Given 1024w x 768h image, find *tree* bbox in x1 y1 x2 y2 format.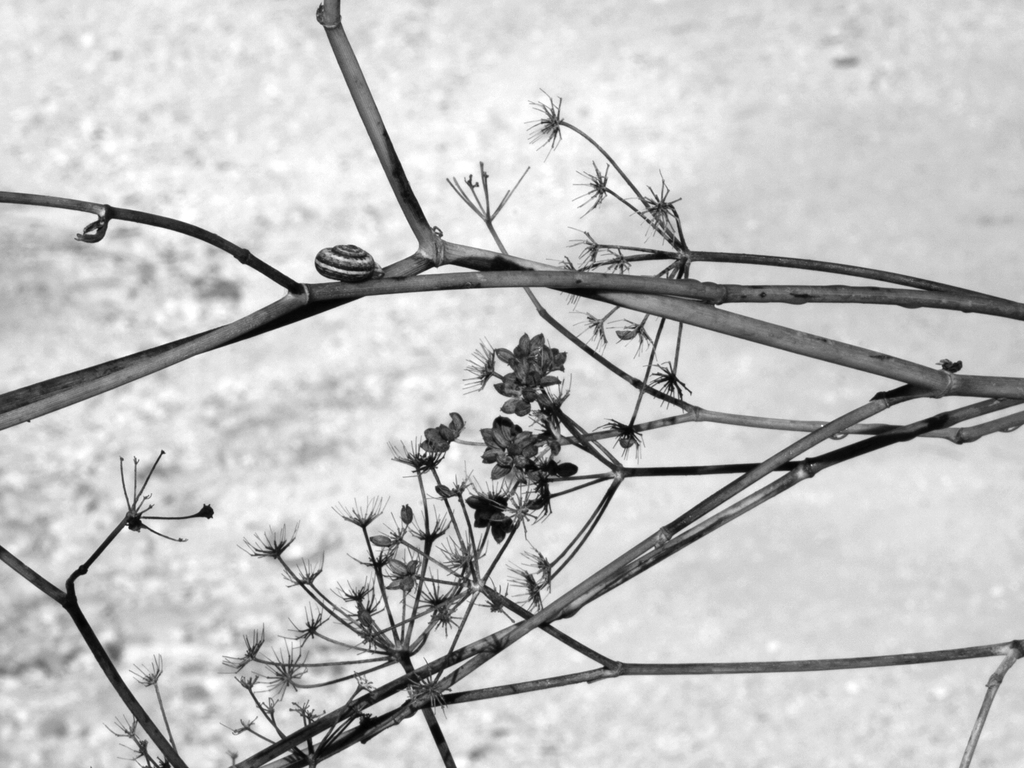
0 0 1023 767.
